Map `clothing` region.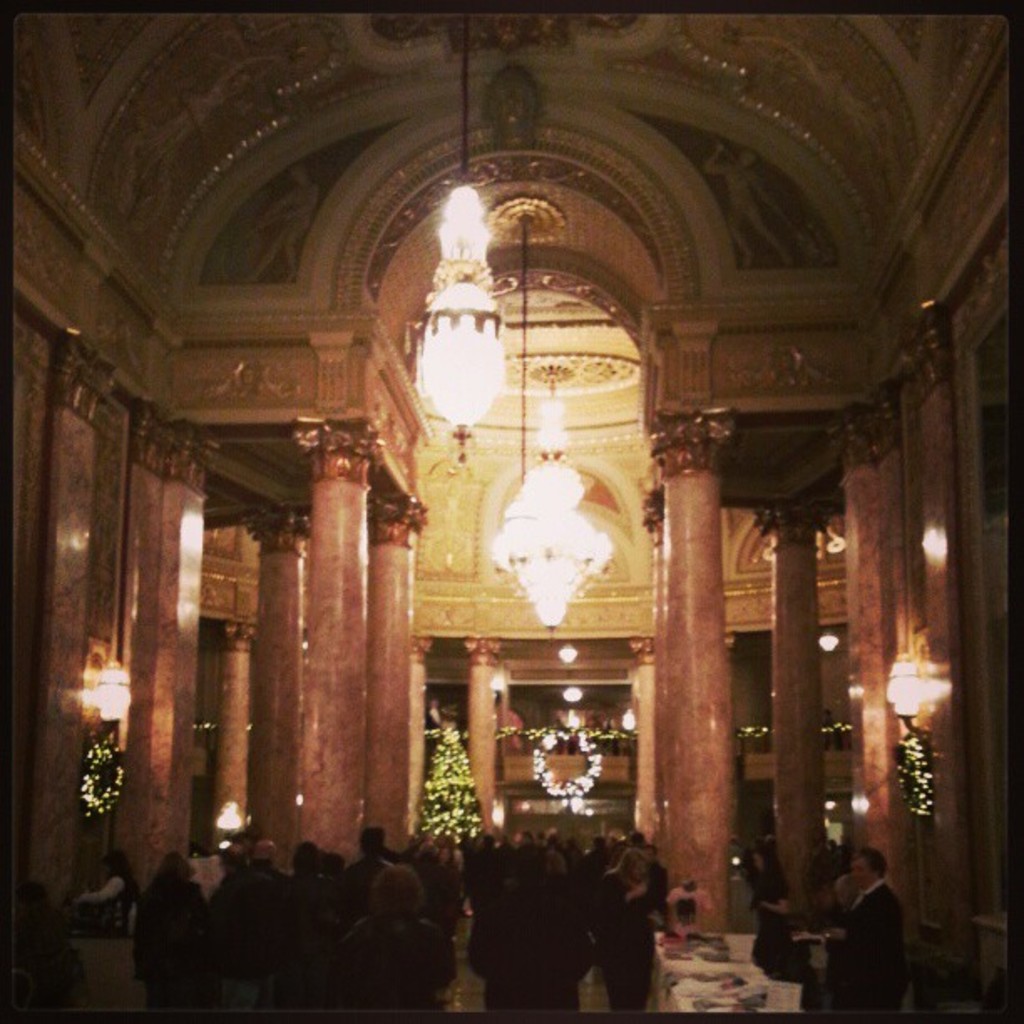
Mapped to <region>845, 878, 904, 1016</region>.
